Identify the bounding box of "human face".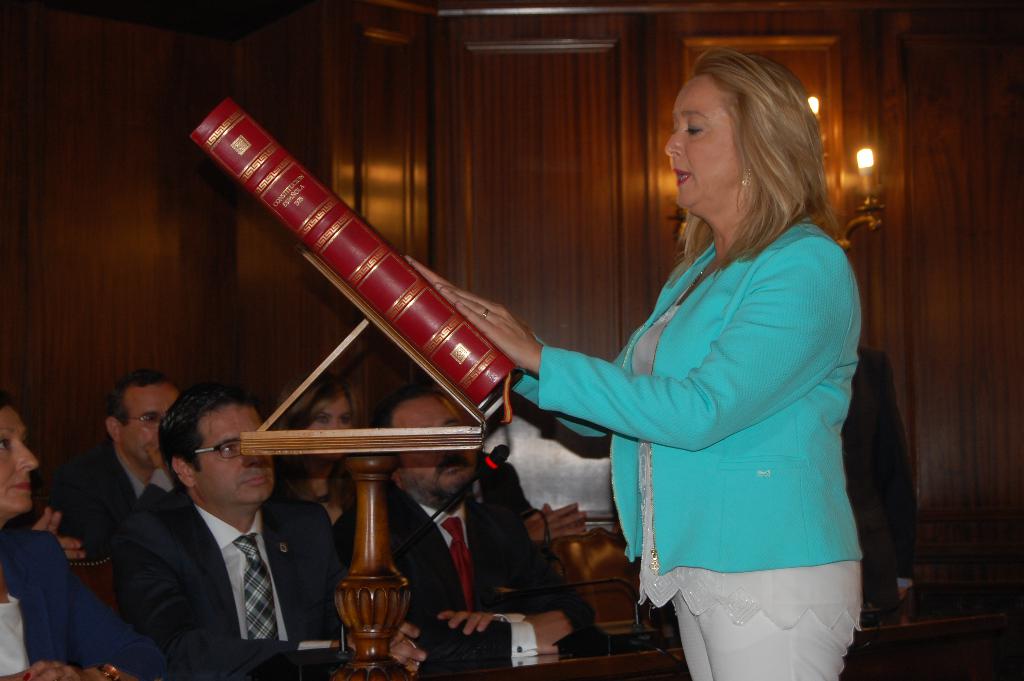
box=[120, 379, 174, 472].
